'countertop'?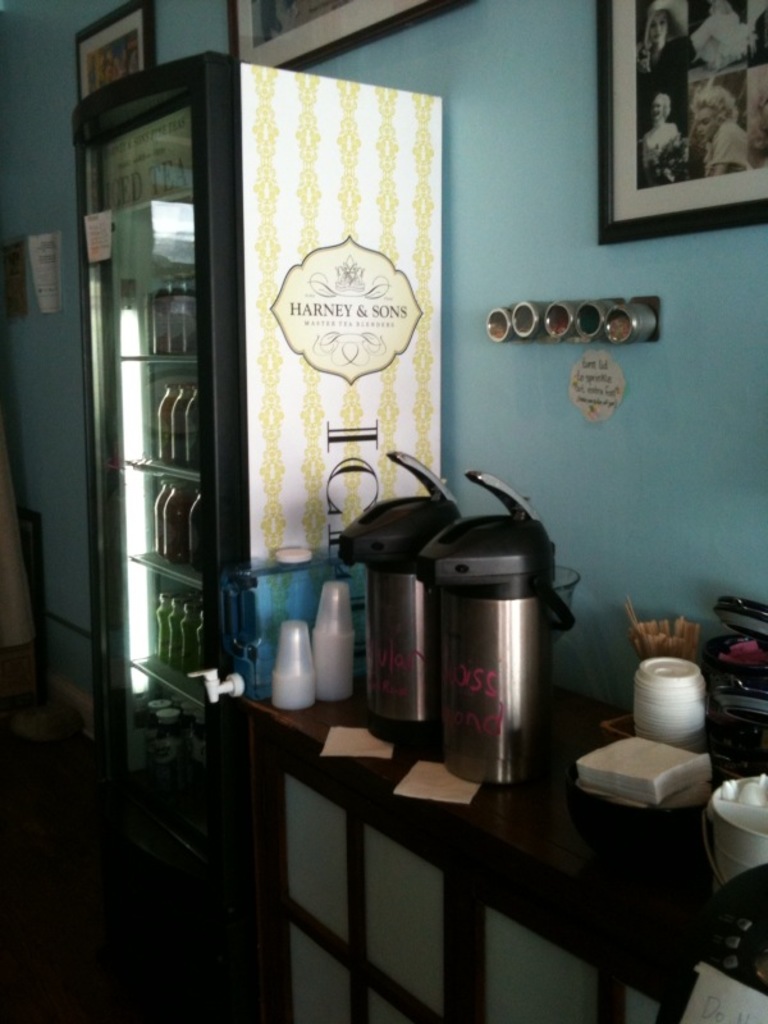
region(238, 653, 767, 1019)
